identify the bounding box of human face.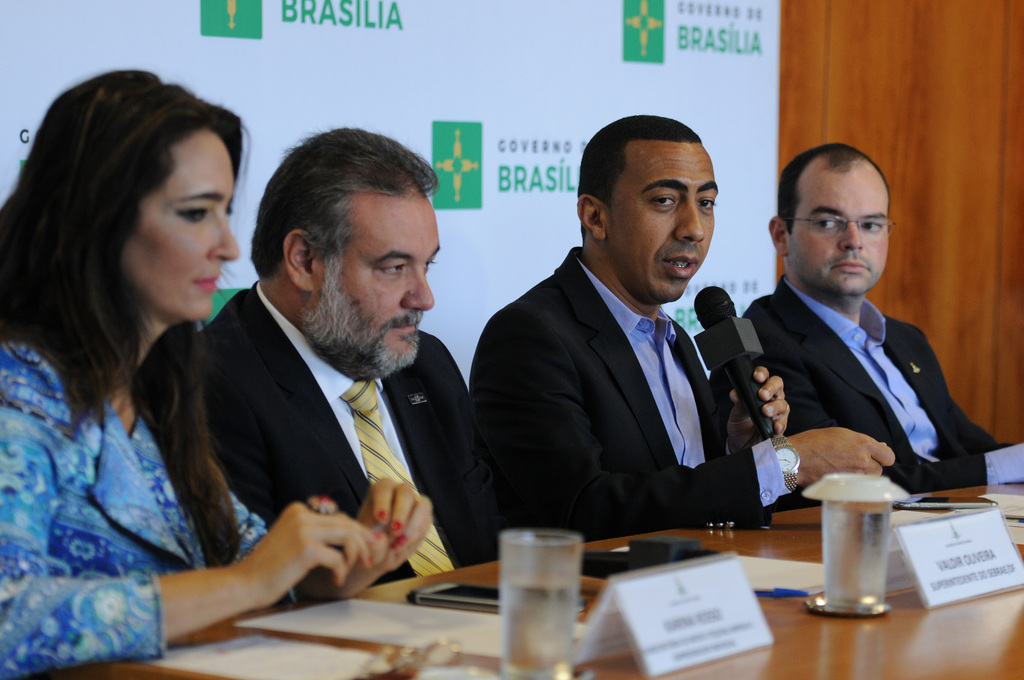
(left=122, top=131, right=244, bottom=327).
